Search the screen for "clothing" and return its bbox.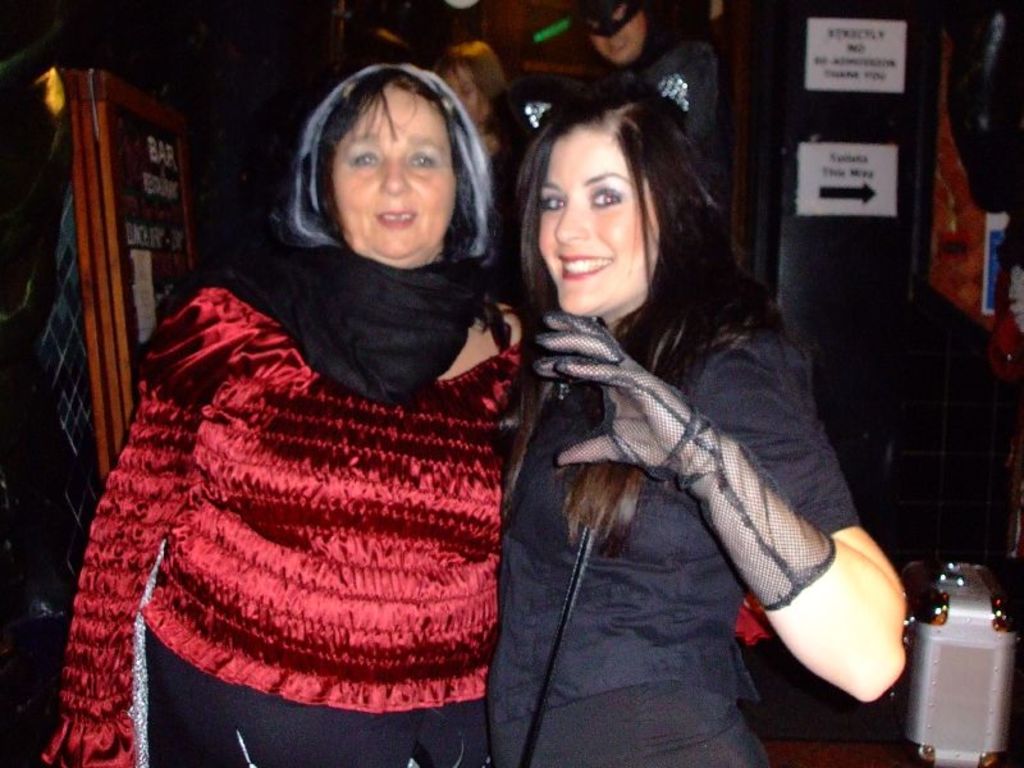
Found: [64,205,535,767].
